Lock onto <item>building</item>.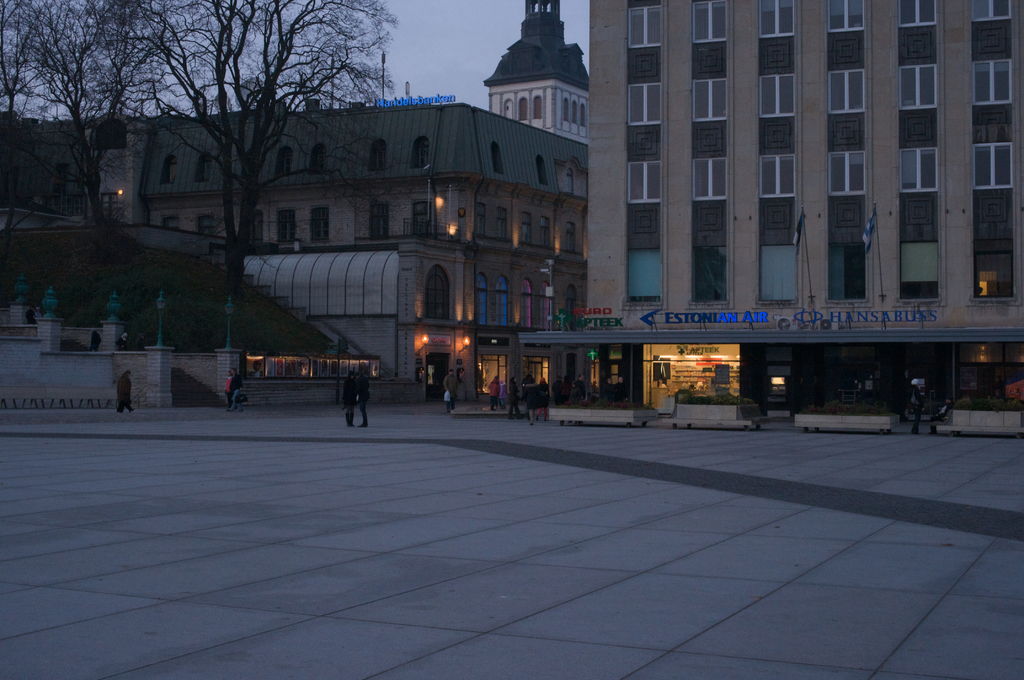
Locked: 0:97:589:401.
